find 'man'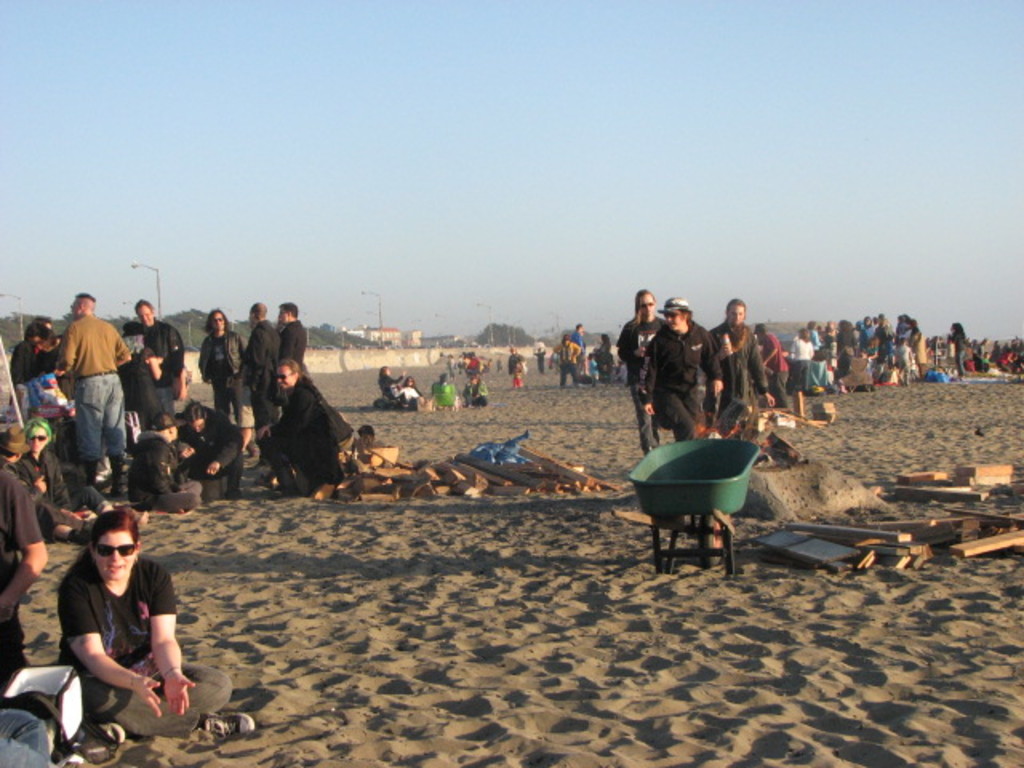
bbox=(750, 326, 792, 416)
